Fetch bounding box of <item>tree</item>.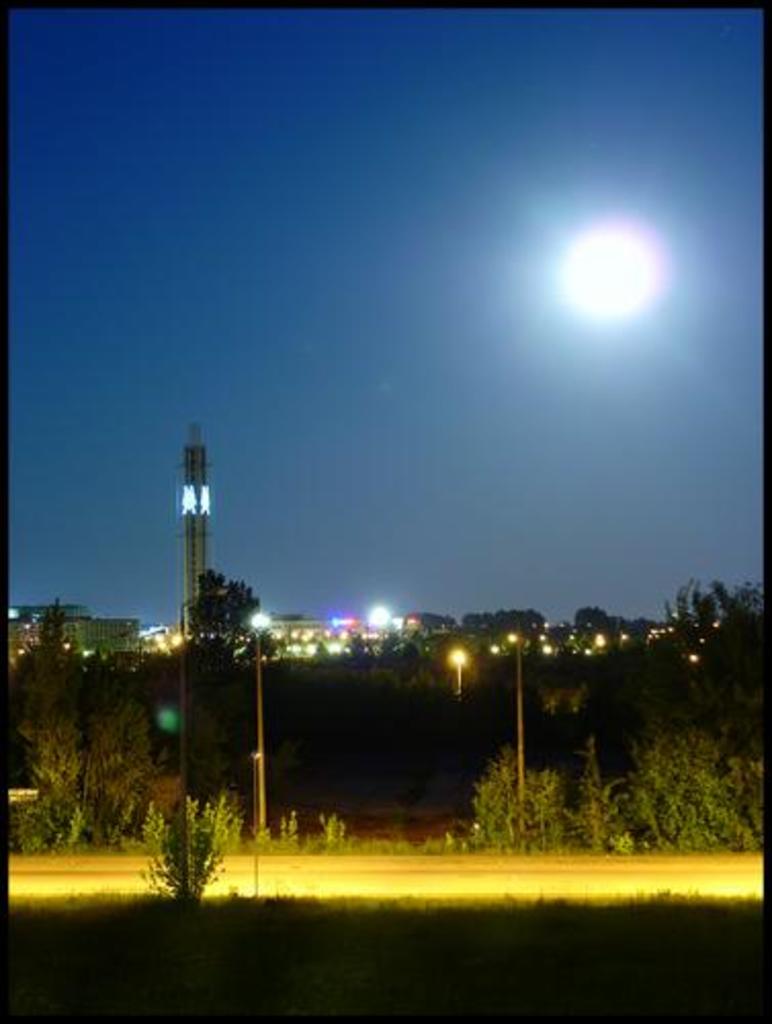
Bbox: bbox=[178, 565, 268, 643].
